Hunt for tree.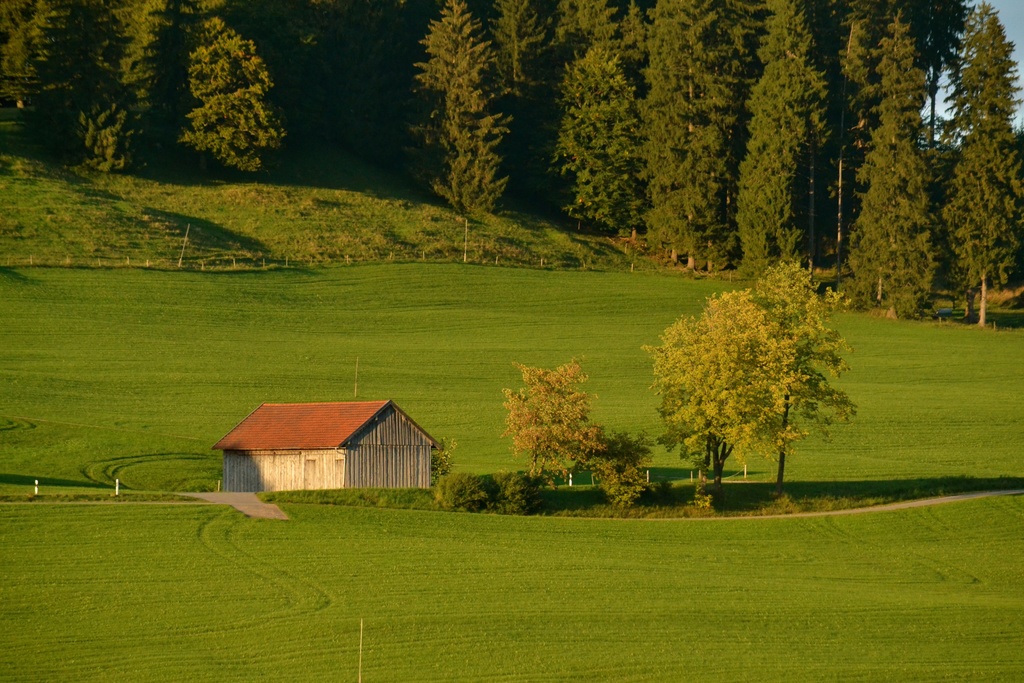
Hunted down at 488,0,562,120.
